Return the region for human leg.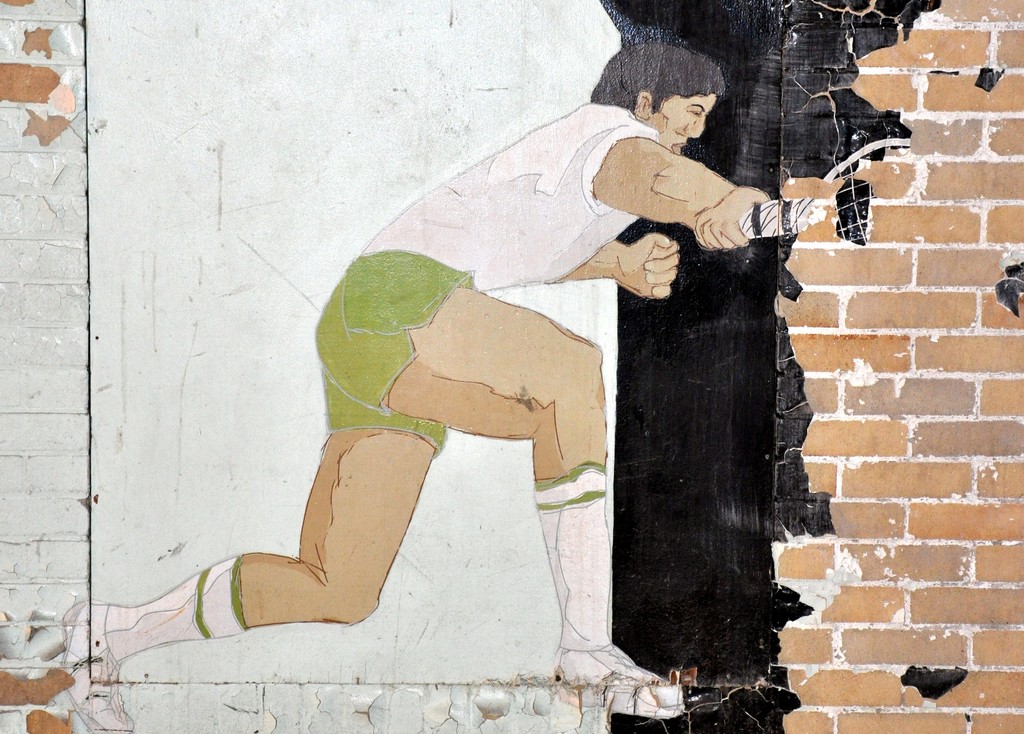
locate(318, 251, 688, 717).
